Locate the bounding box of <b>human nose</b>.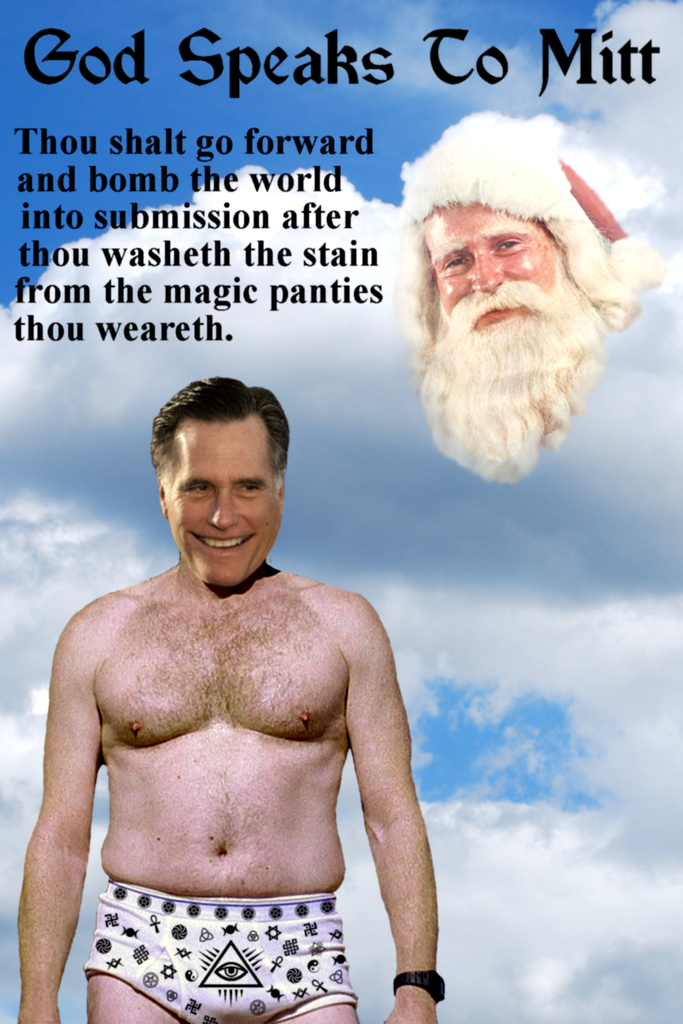
Bounding box: <box>207,490,242,531</box>.
